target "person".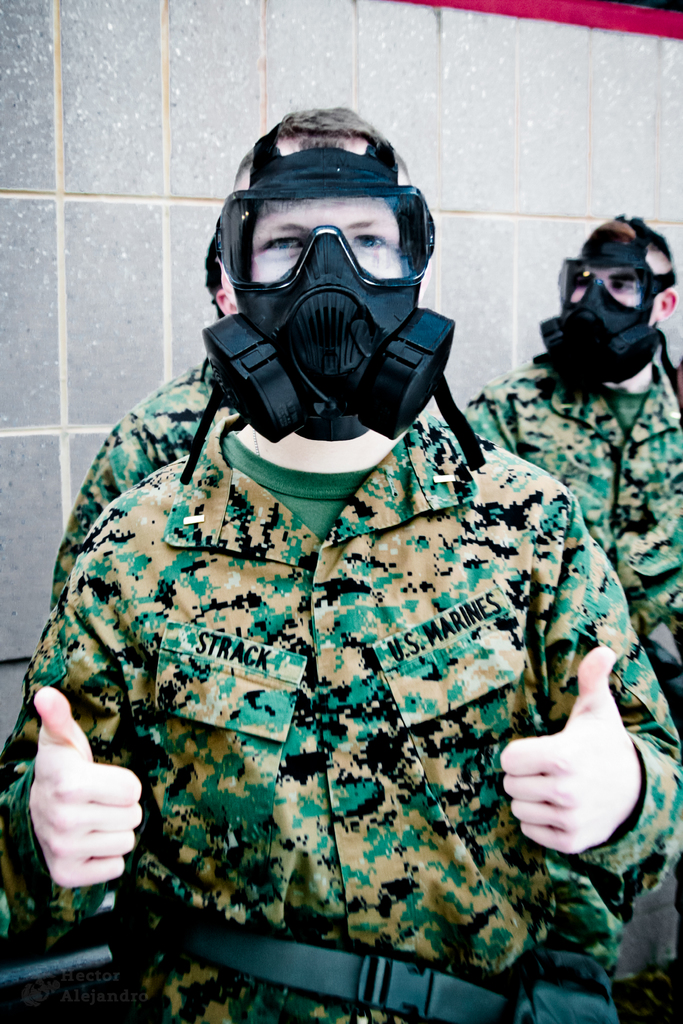
Target region: <region>51, 230, 240, 617</region>.
